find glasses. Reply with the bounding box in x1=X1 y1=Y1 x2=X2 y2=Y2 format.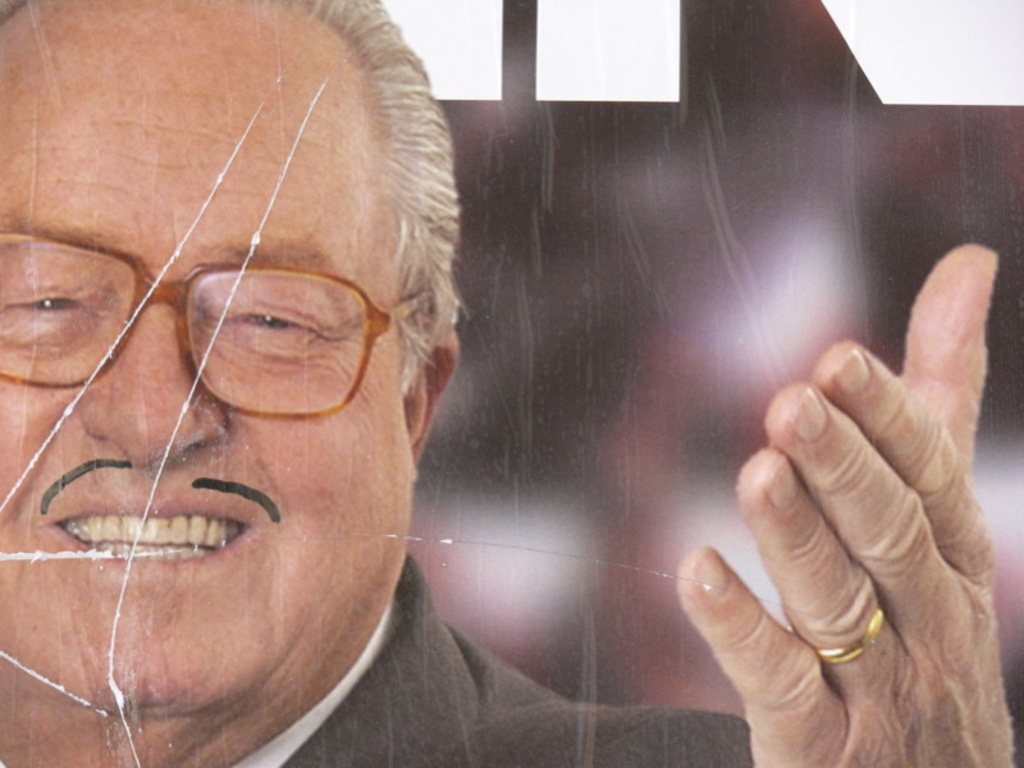
x1=6 y1=209 x2=445 y2=444.
